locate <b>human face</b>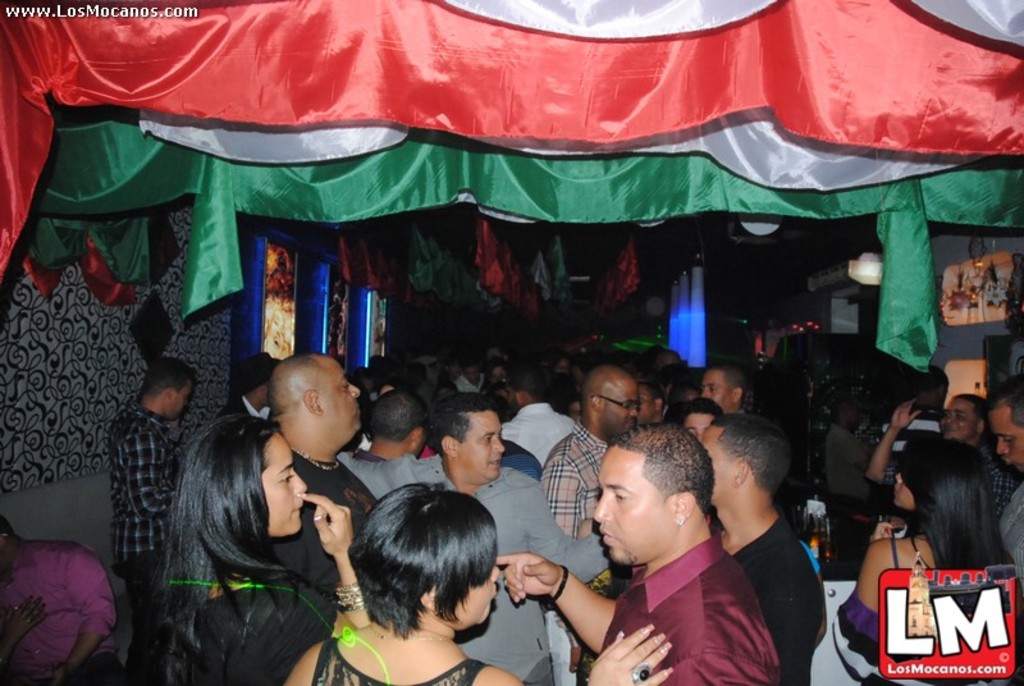
[left=490, top=363, right=506, bottom=380]
